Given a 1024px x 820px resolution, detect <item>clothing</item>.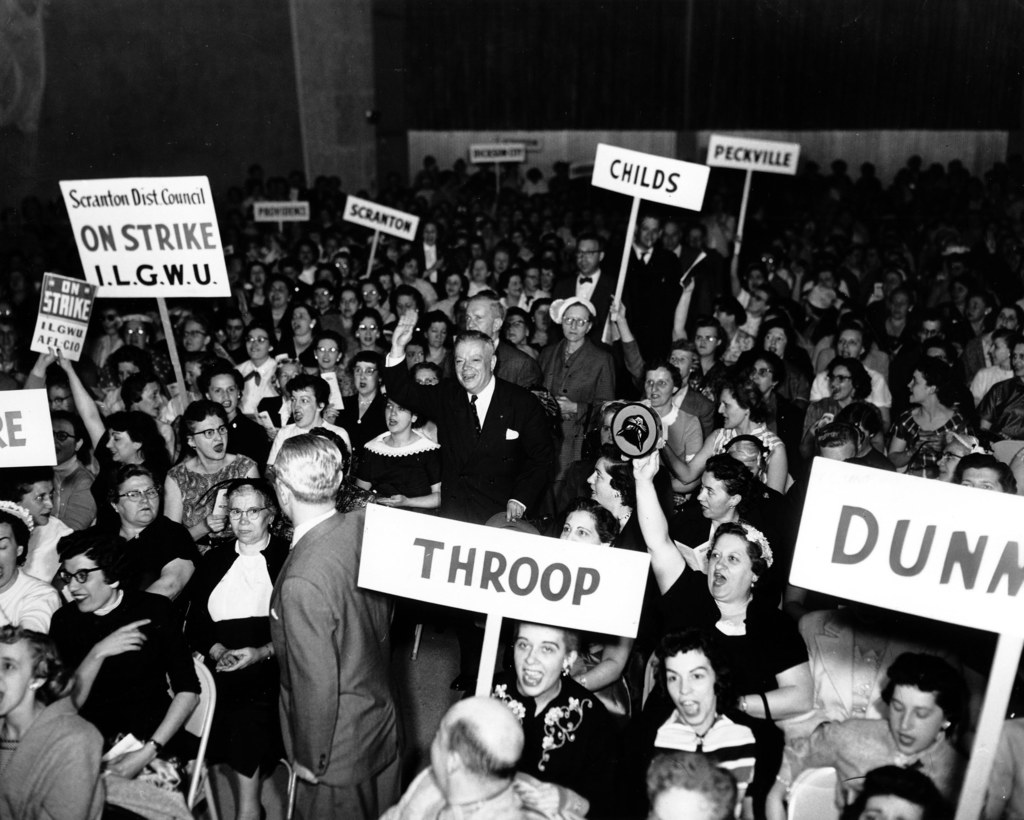
crop(170, 449, 257, 534).
